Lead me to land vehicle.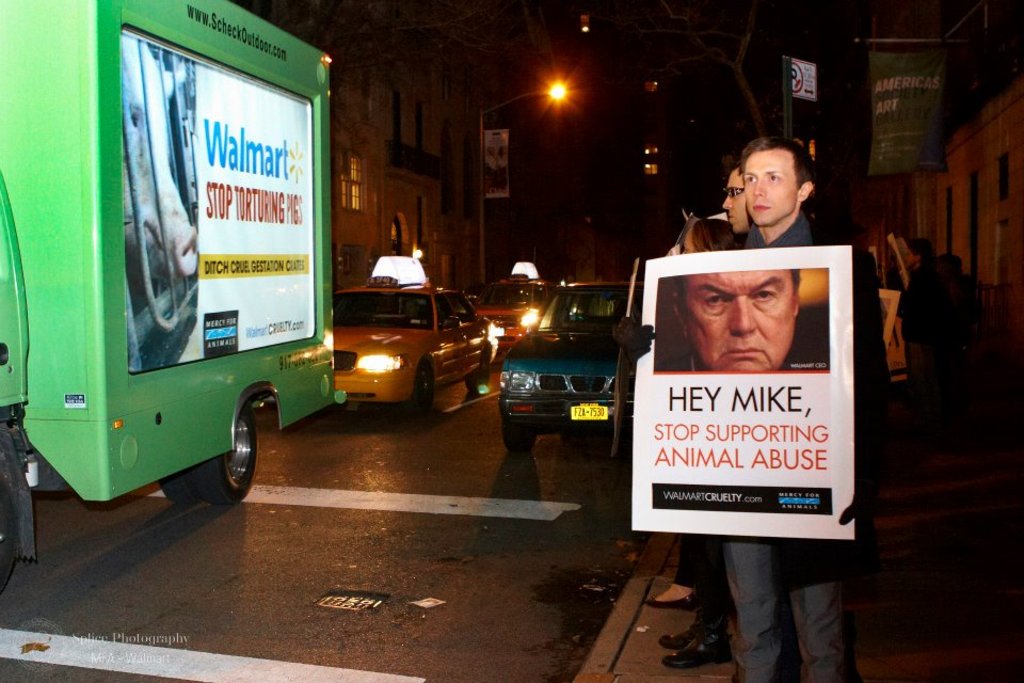
Lead to crop(333, 252, 493, 416).
